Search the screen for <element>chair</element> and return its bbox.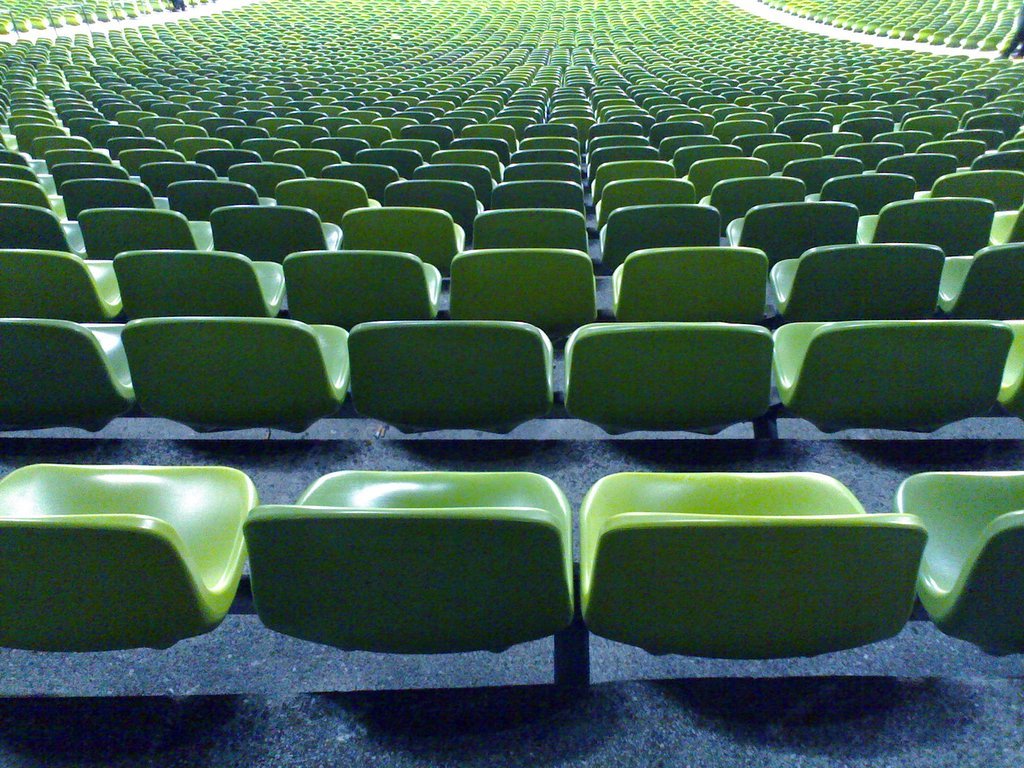
Found: [left=405, top=125, right=451, bottom=142].
